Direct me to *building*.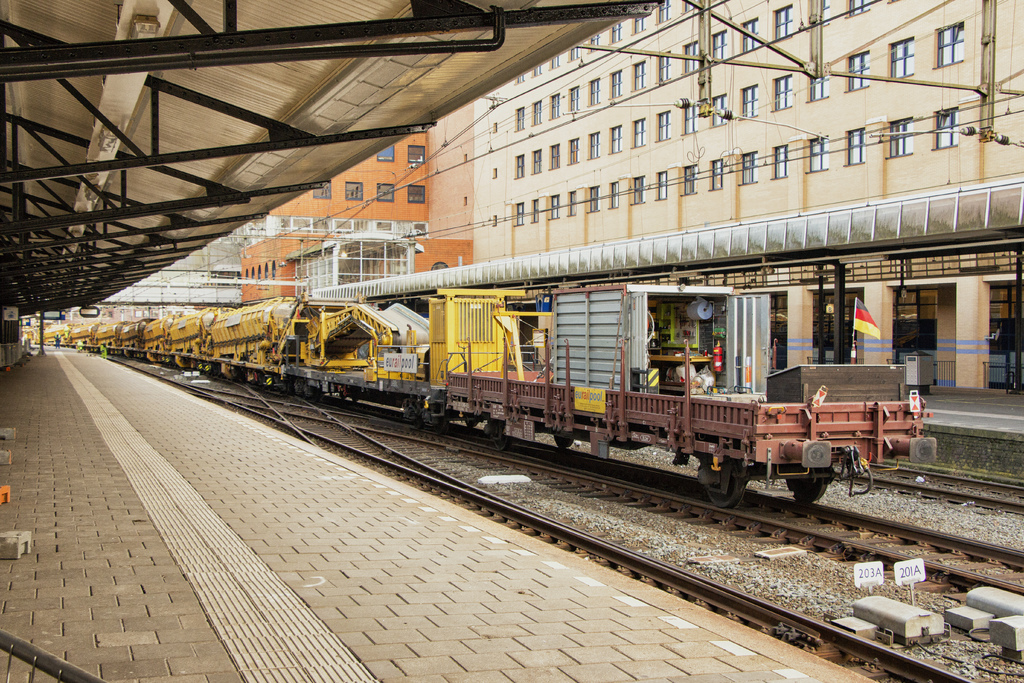
Direction: box=[426, 92, 474, 231].
